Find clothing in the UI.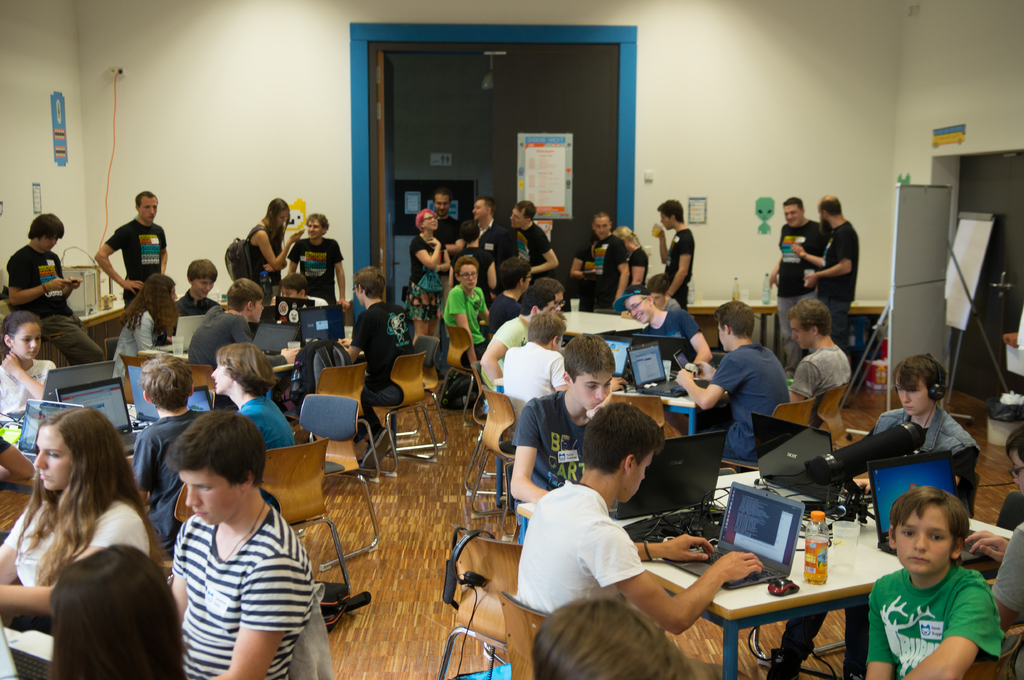
UI element at bbox=[633, 299, 699, 361].
